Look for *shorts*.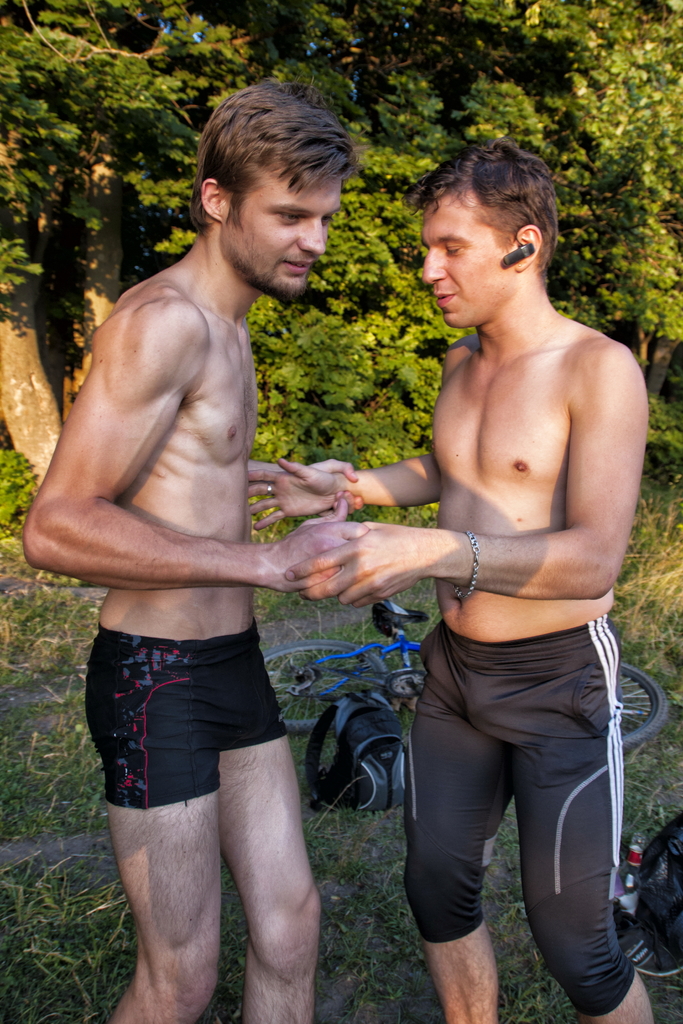
Found: (404, 623, 639, 1013).
